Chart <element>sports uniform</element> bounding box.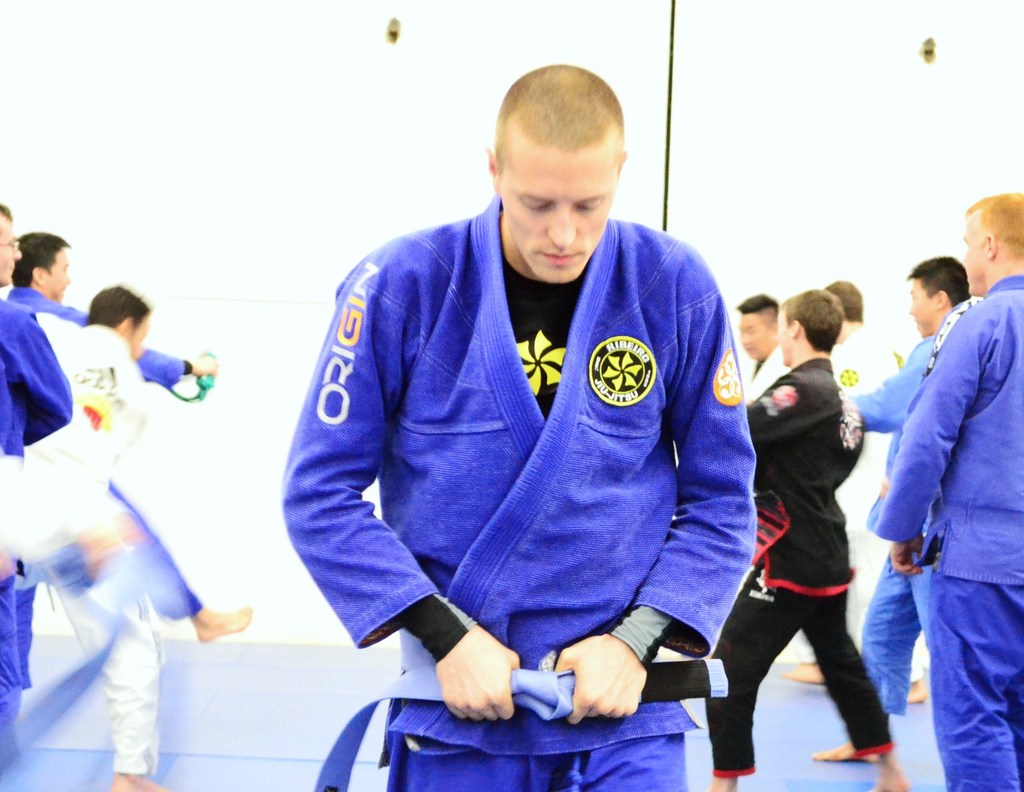
Charted: bbox=[863, 274, 1023, 791].
